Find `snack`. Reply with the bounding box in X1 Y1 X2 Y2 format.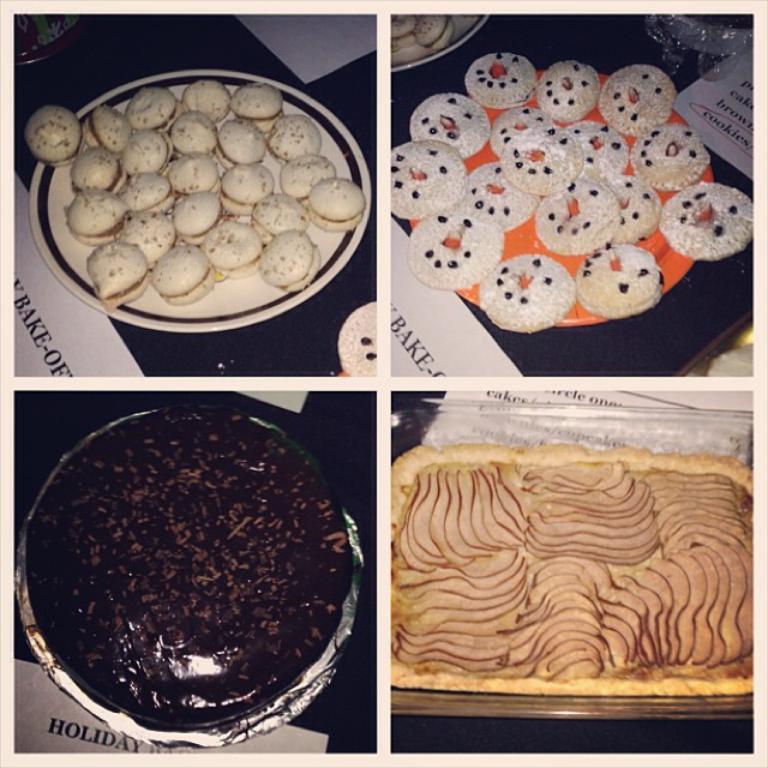
660 182 761 263.
